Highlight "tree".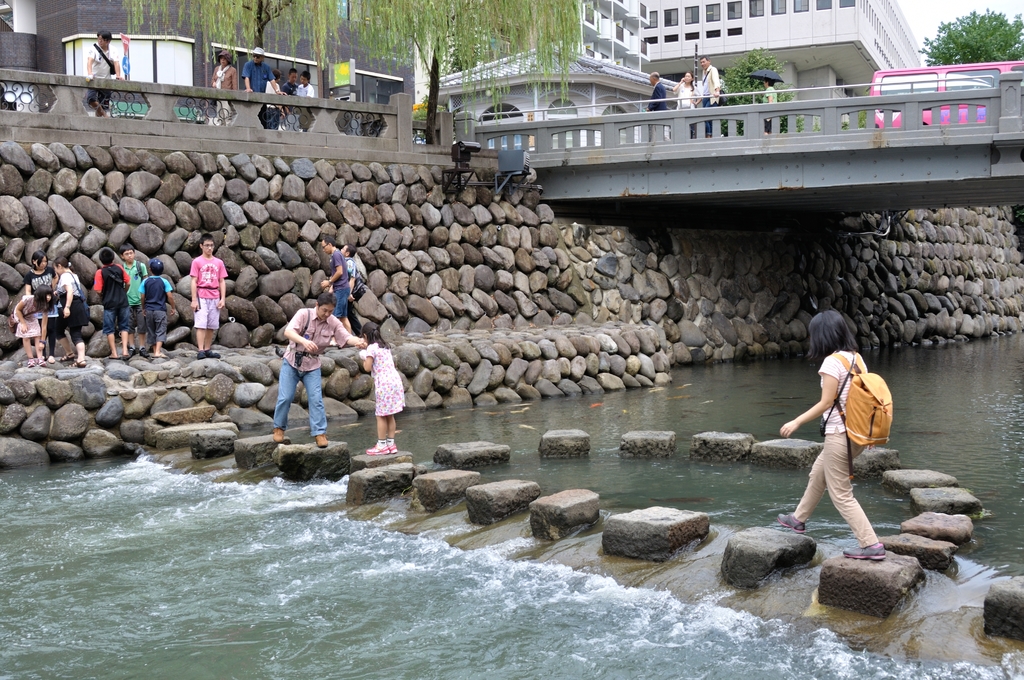
Highlighted region: region(932, 4, 1018, 60).
